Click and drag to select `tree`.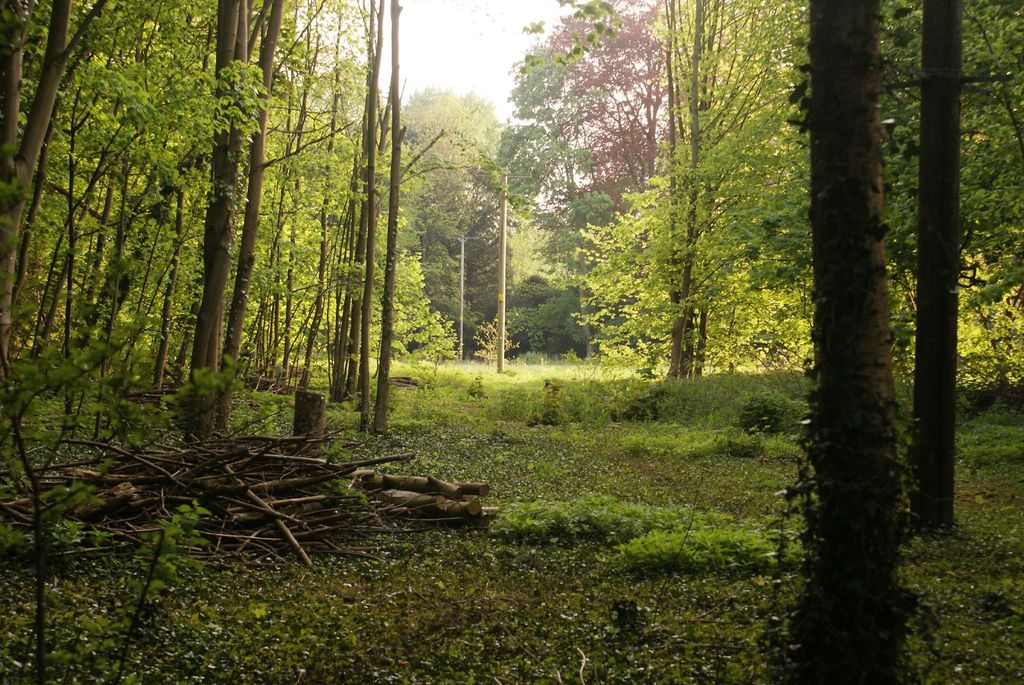
Selection: (515, 0, 712, 221).
